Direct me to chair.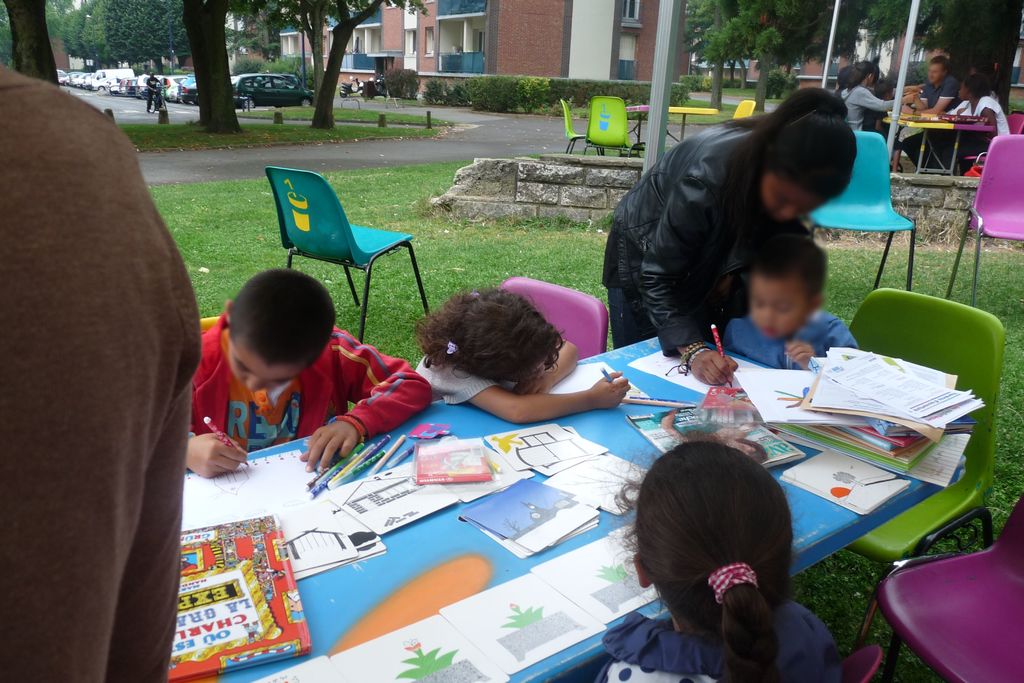
Direction: (left=559, top=98, right=605, bottom=156).
